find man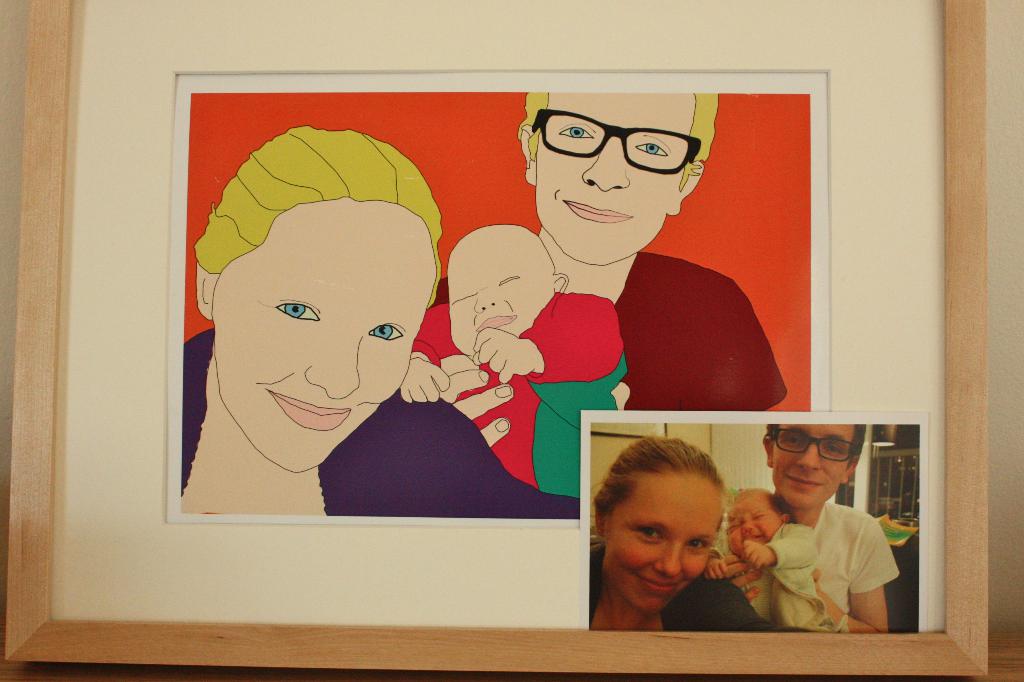
bbox(730, 432, 918, 645)
